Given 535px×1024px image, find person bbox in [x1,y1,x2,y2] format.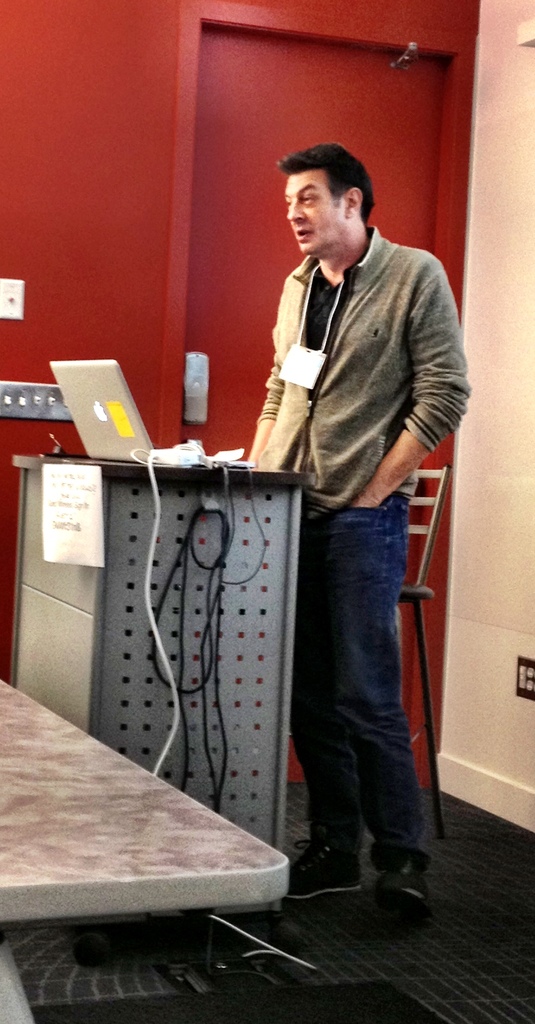
[247,140,473,923].
